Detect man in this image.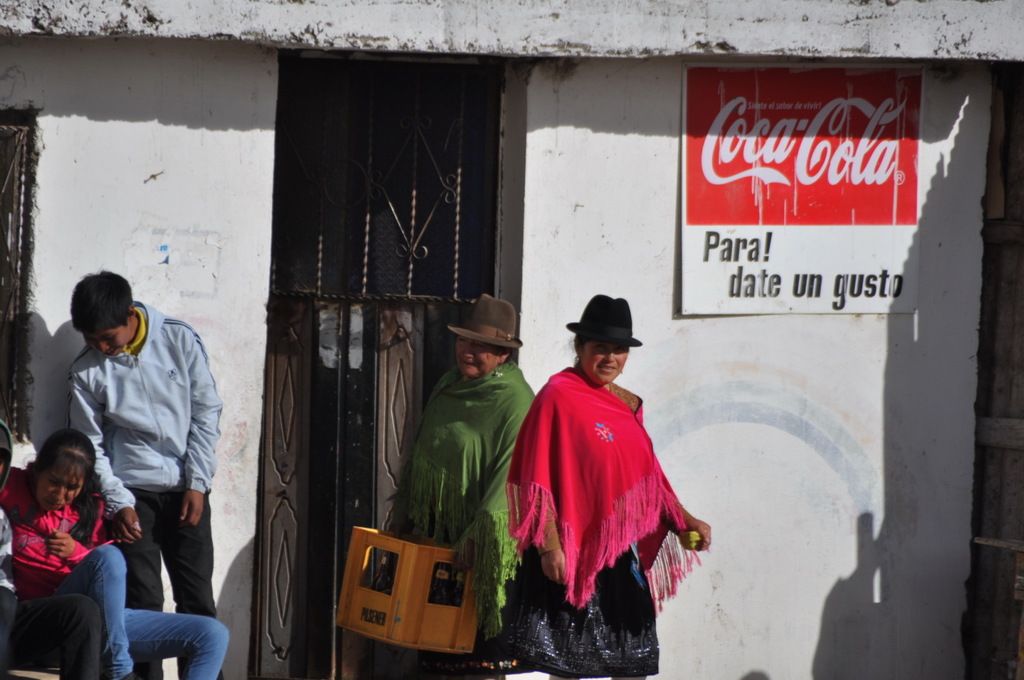
Detection: rect(64, 267, 219, 679).
